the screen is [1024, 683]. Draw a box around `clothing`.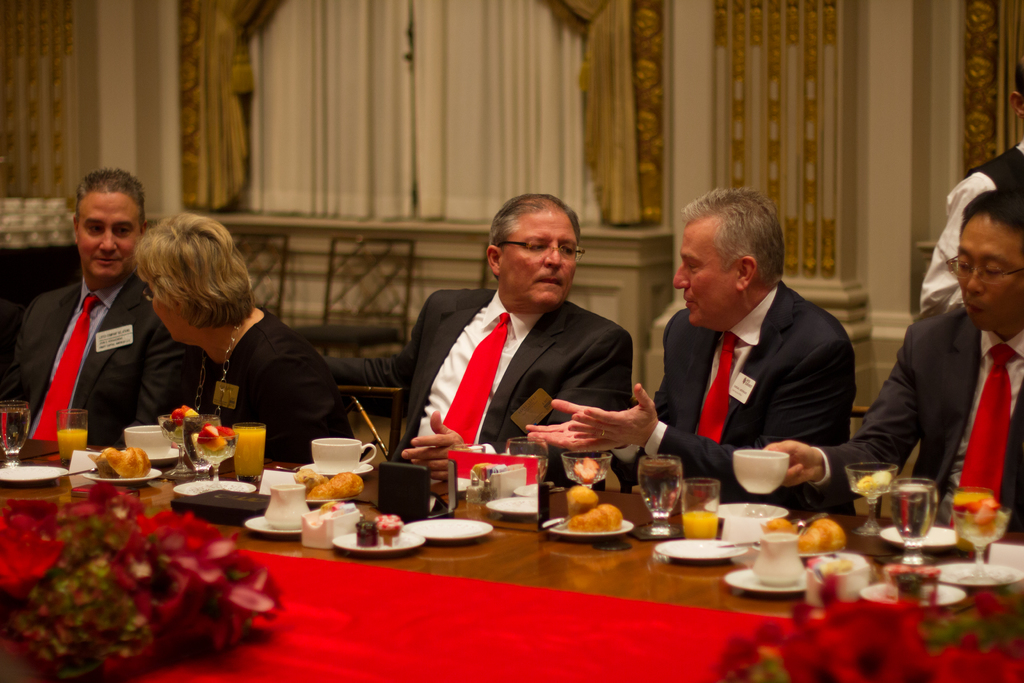
{"left": 391, "top": 283, "right": 636, "bottom": 488}.
